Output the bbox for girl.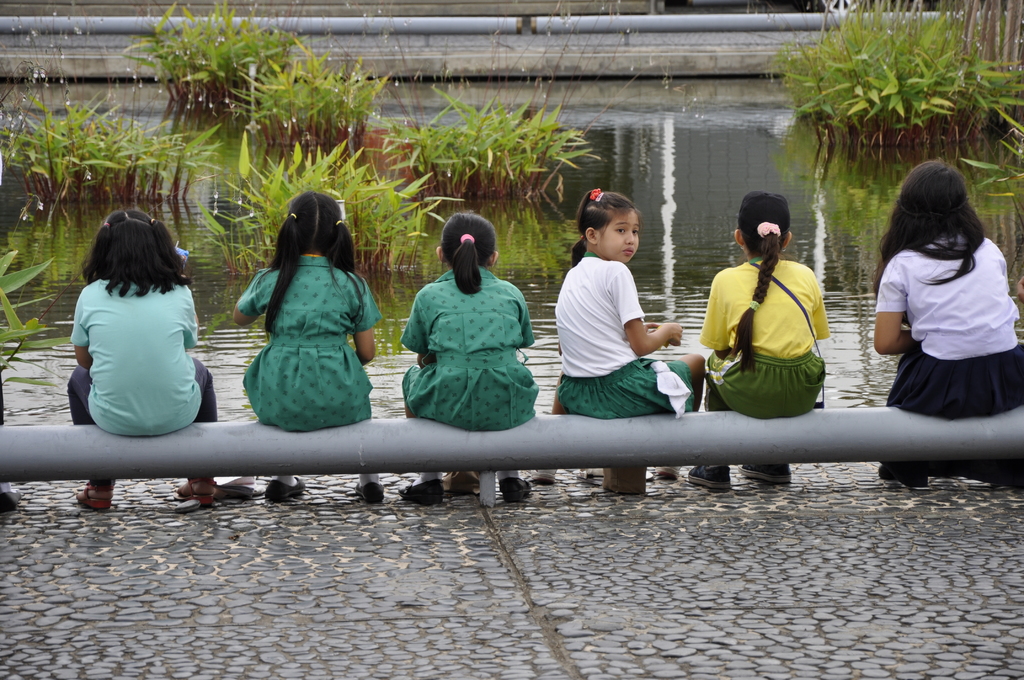
bbox=[705, 185, 828, 479].
